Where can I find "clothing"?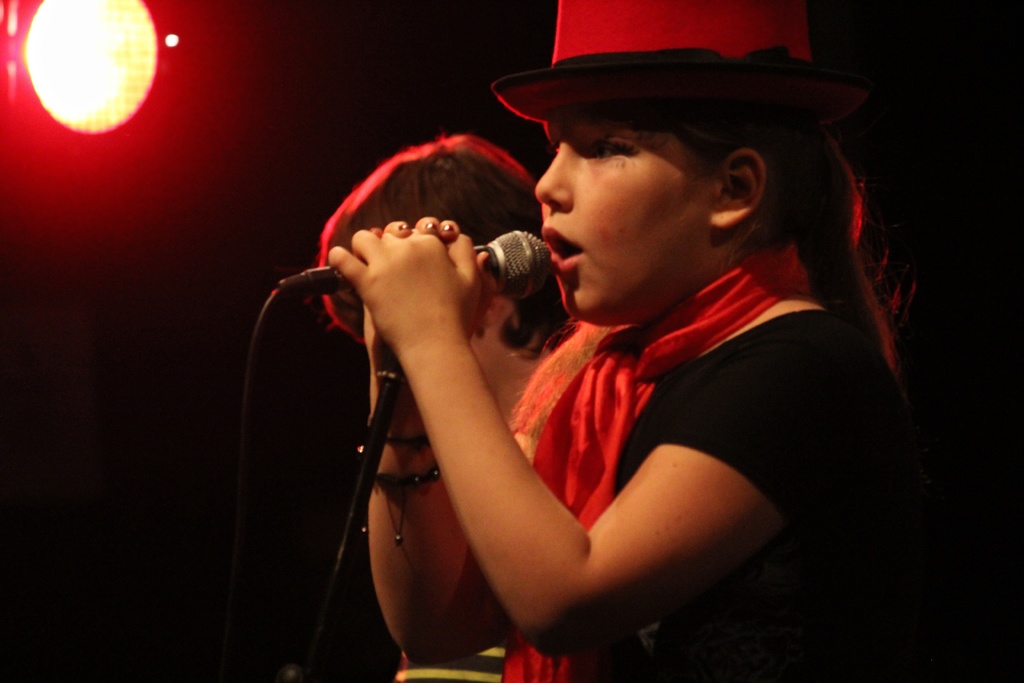
You can find it at Rect(353, 168, 838, 636).
